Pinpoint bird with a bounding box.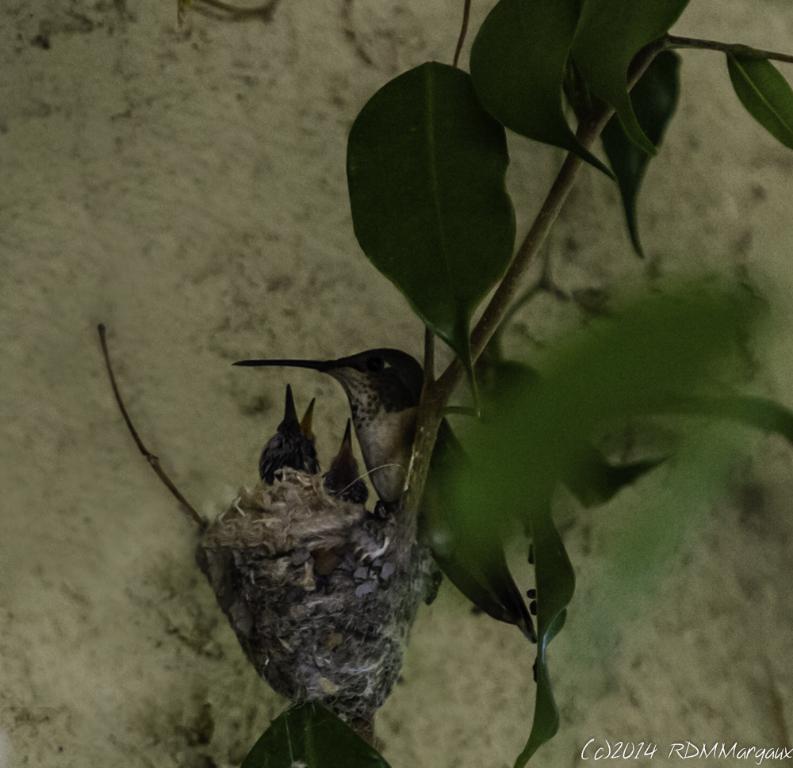
321:415:377:505.
